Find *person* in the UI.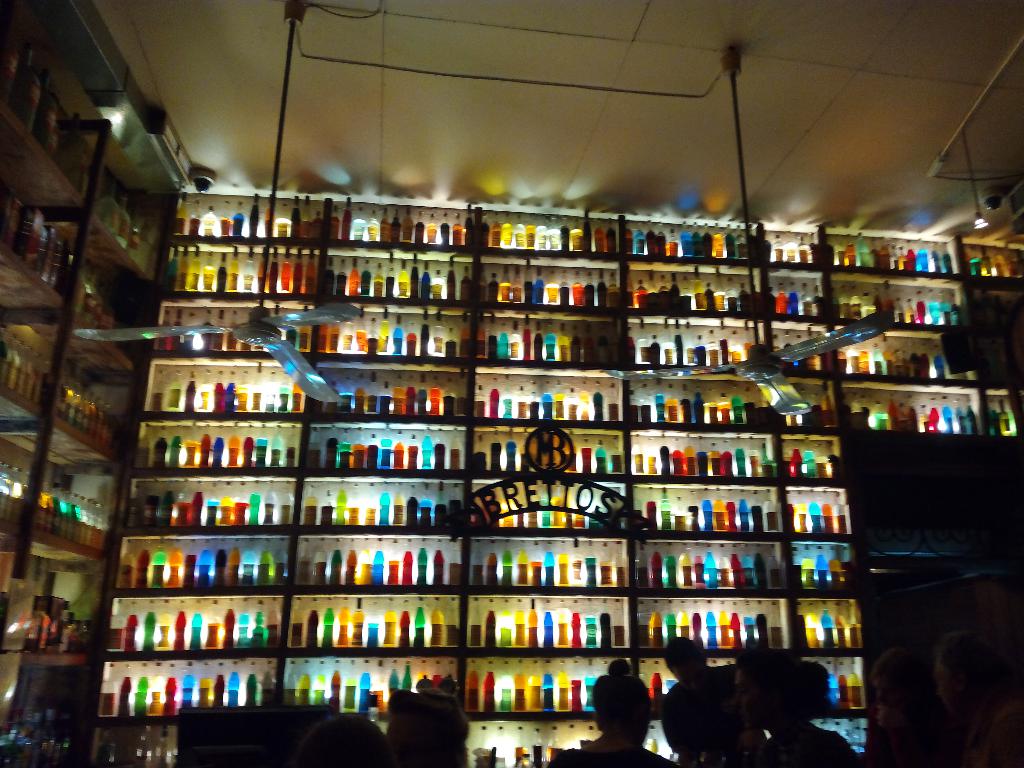
UI element at box(298, 710, 387, 767).
